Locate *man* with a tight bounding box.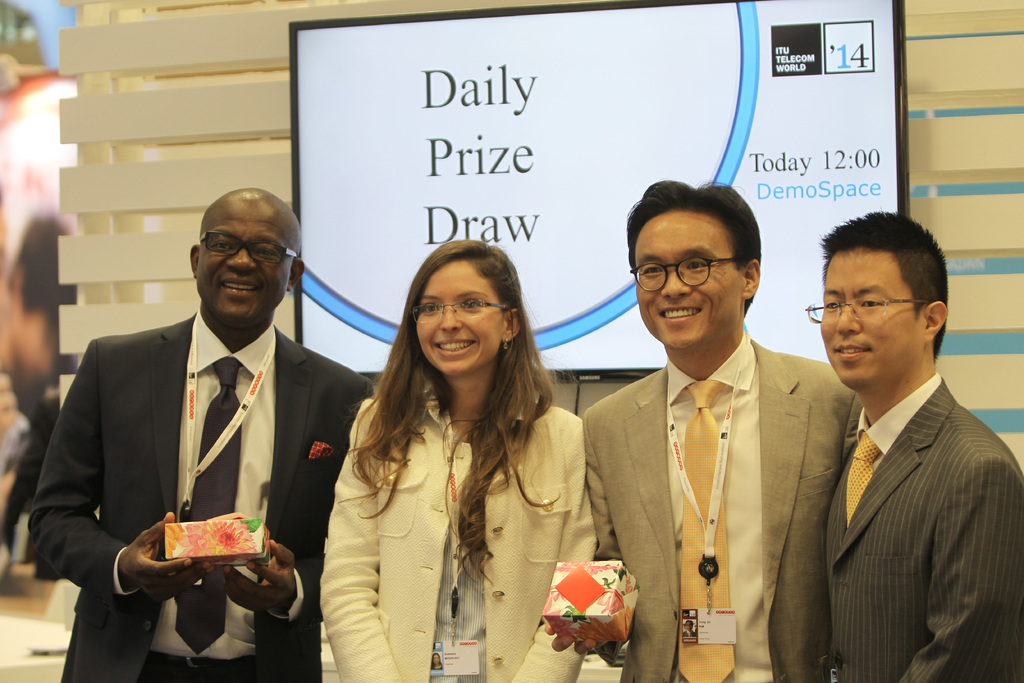
[x1=27, y1=189, x2=373, y2=682].
